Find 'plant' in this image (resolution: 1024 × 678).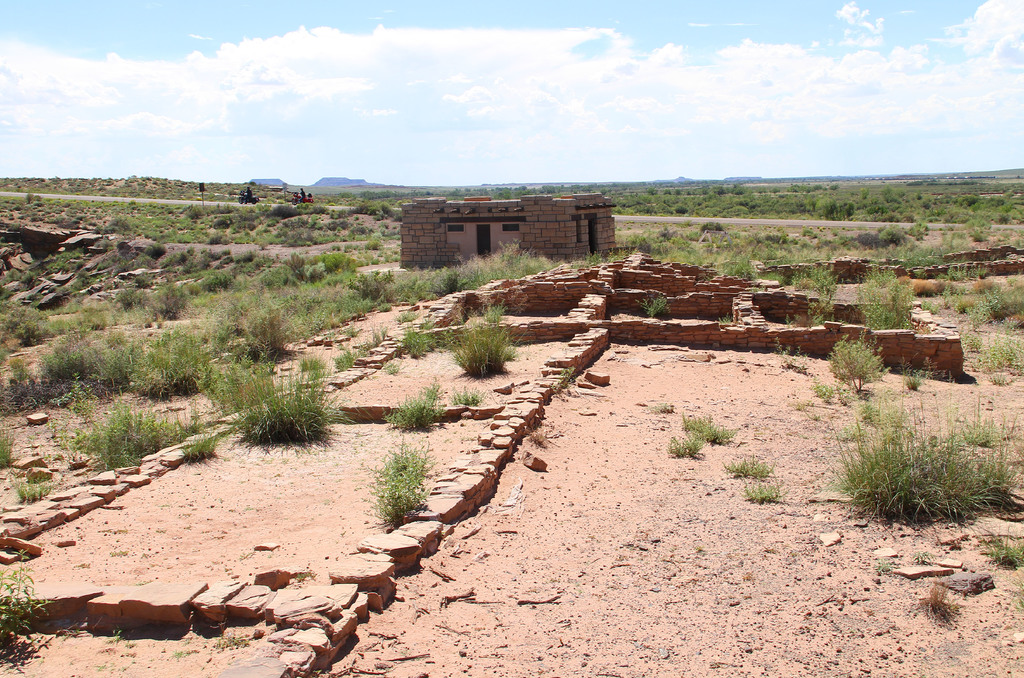
x1=271 y1=200 x2=296 y2=220.
